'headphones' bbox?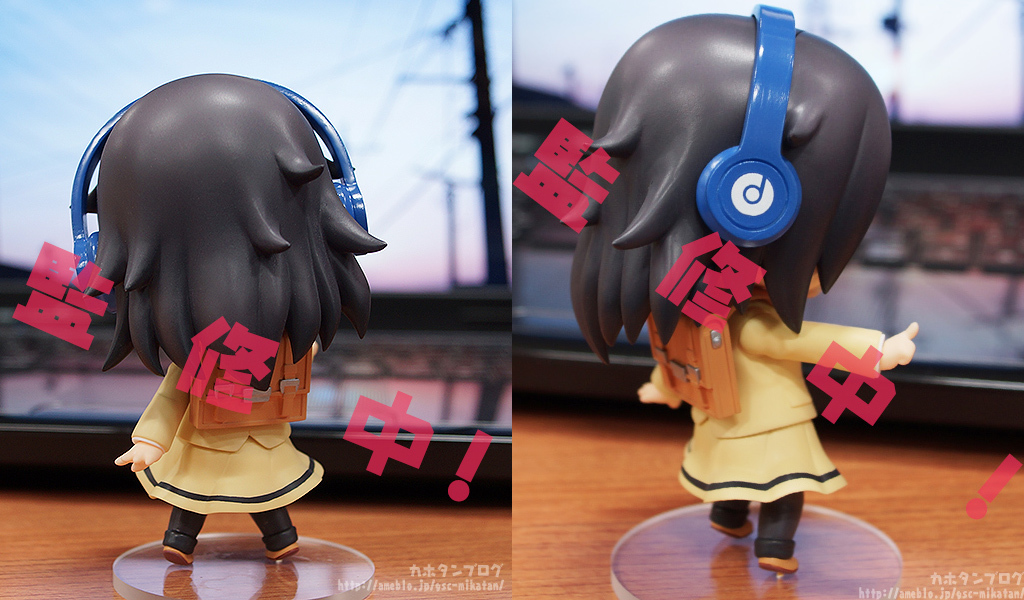
694 5 808 256
